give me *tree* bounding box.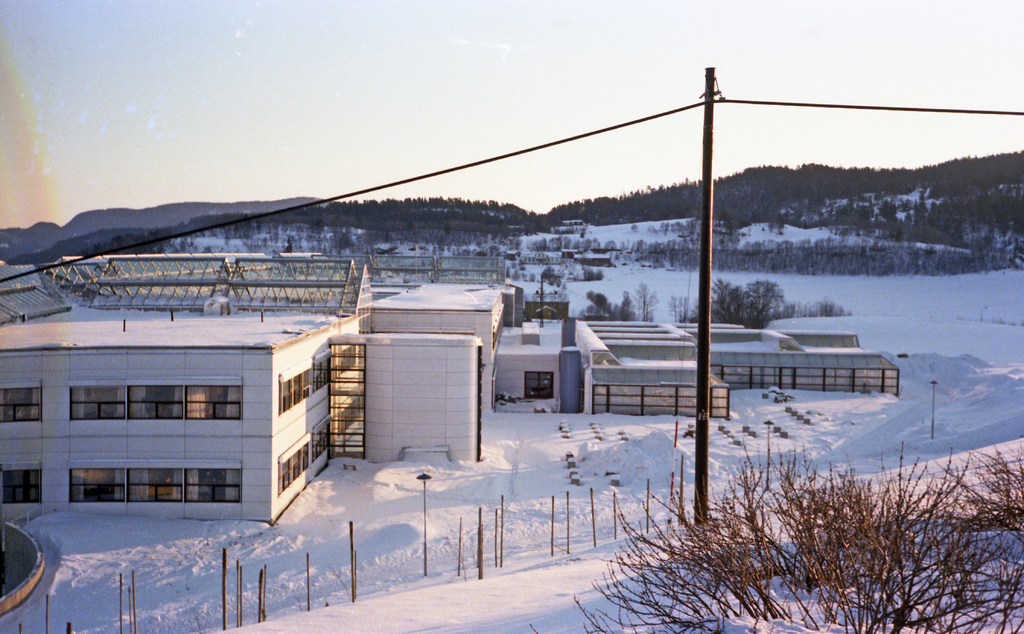
(525, 455, 1023, 633).
